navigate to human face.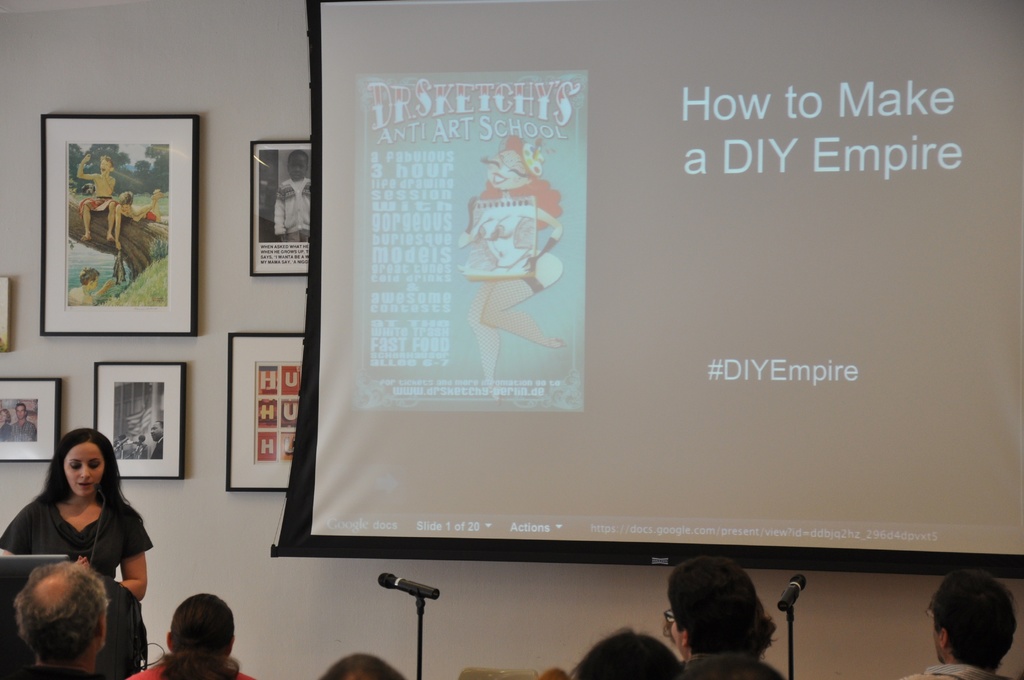
Navigation target: bbox(102, 157, 111, 173).
